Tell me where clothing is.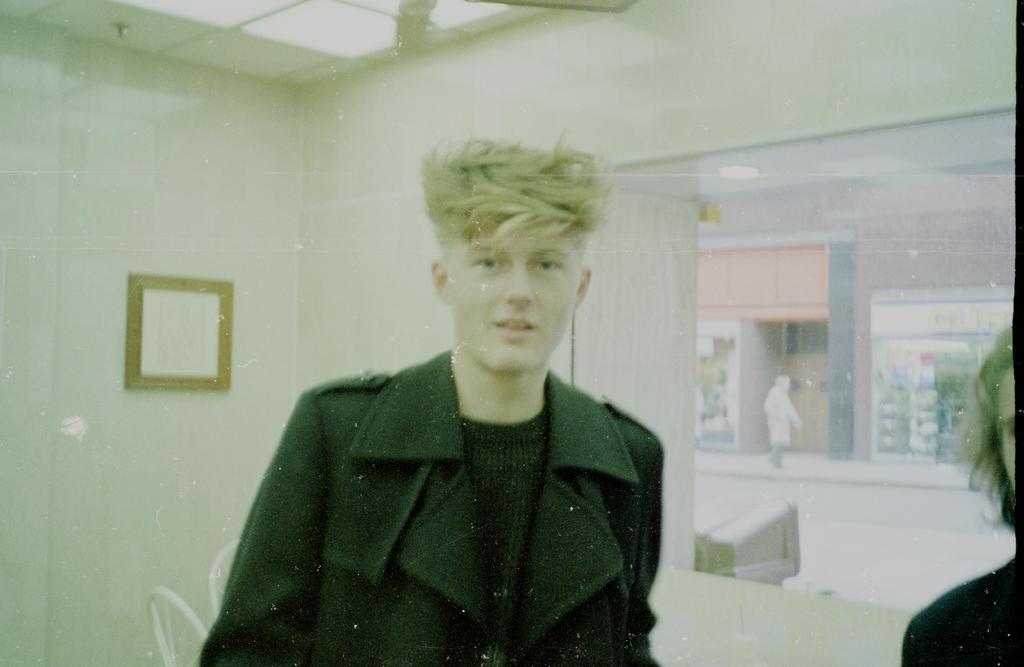
clothing is at locate(768, 388, 796, 445).
